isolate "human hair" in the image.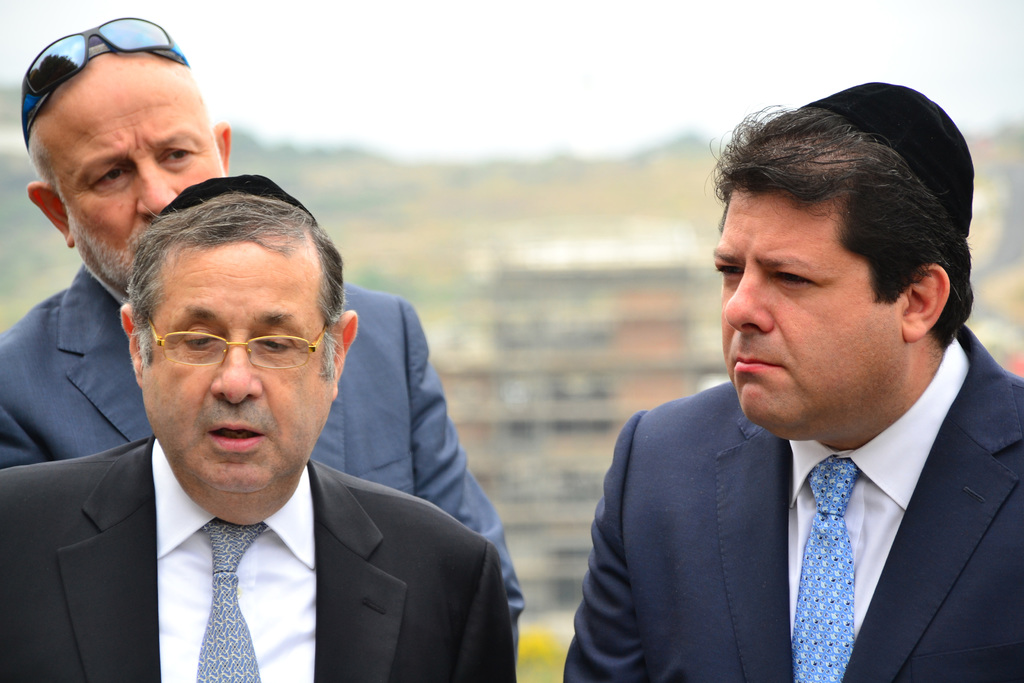
Isolated region: 129:177:353:384.
